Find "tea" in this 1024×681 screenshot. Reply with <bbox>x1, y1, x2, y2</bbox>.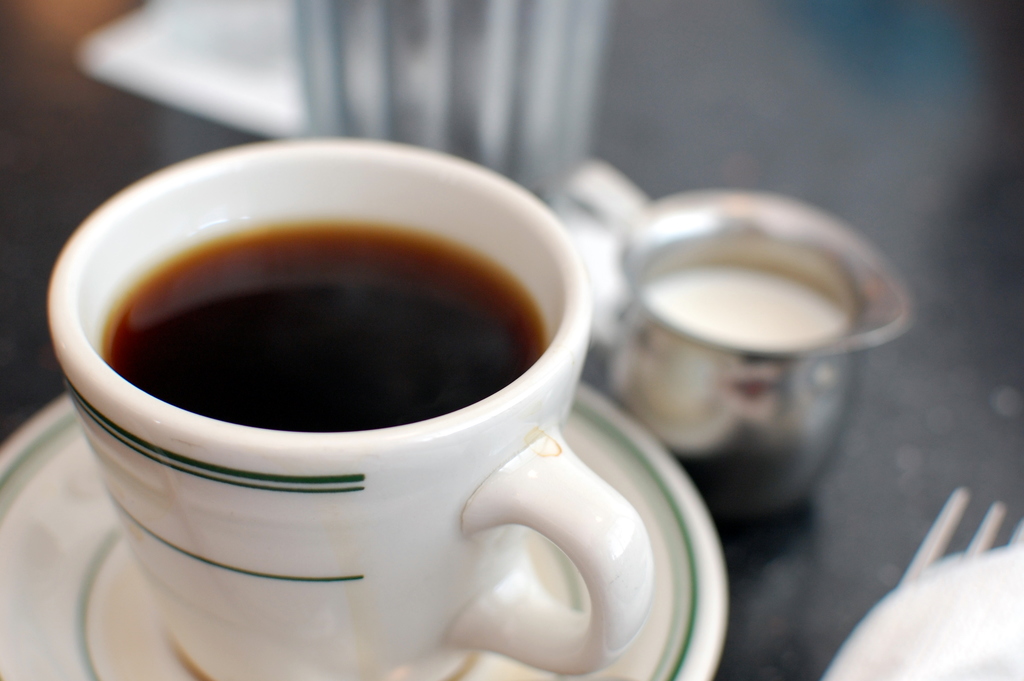
<bbox>93, 221, 549, 429</bbox>.
